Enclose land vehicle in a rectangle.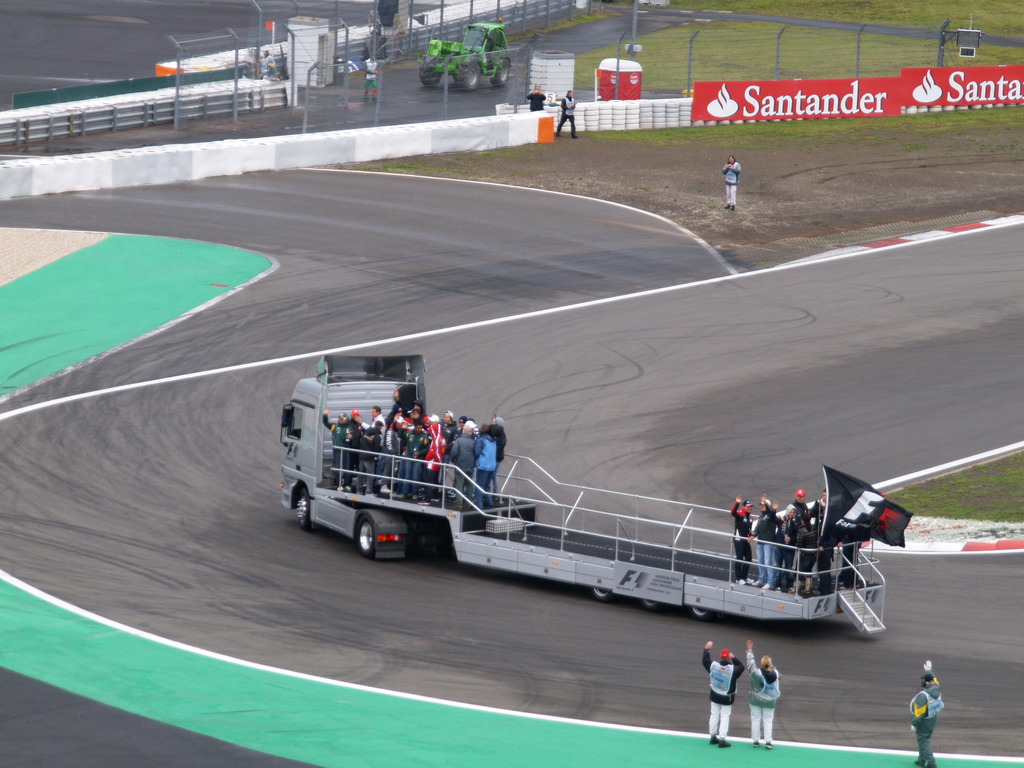
BBox(431, 19, 516, 93).
